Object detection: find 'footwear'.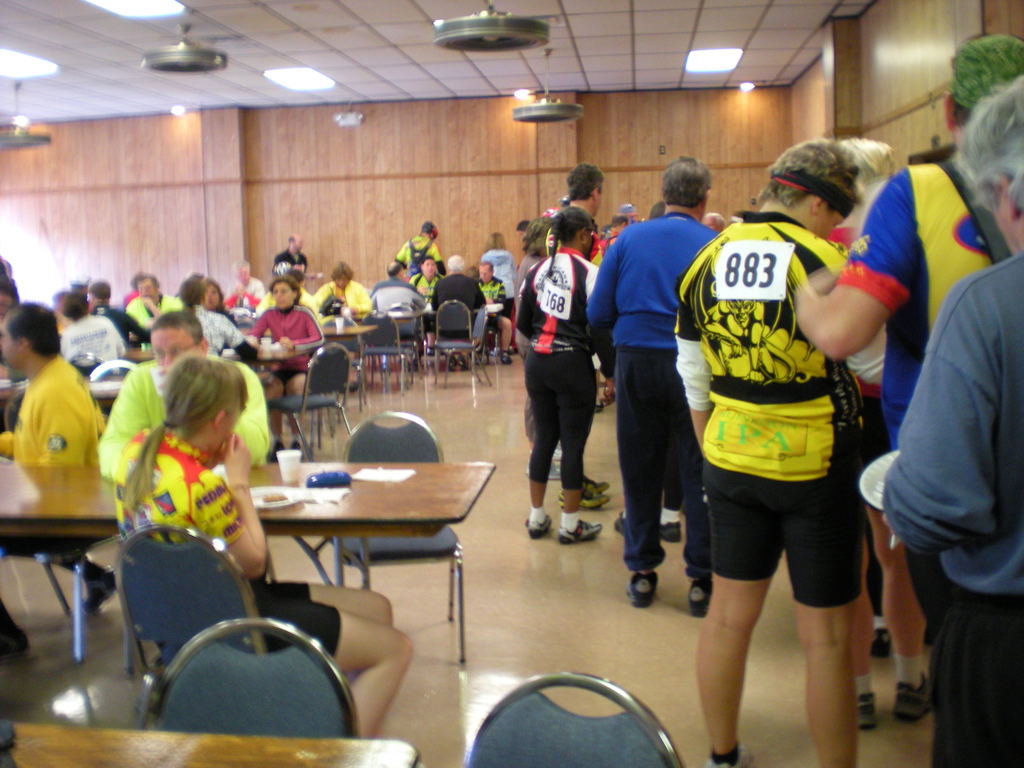
<region>888, 674, 932, 726</region>.
